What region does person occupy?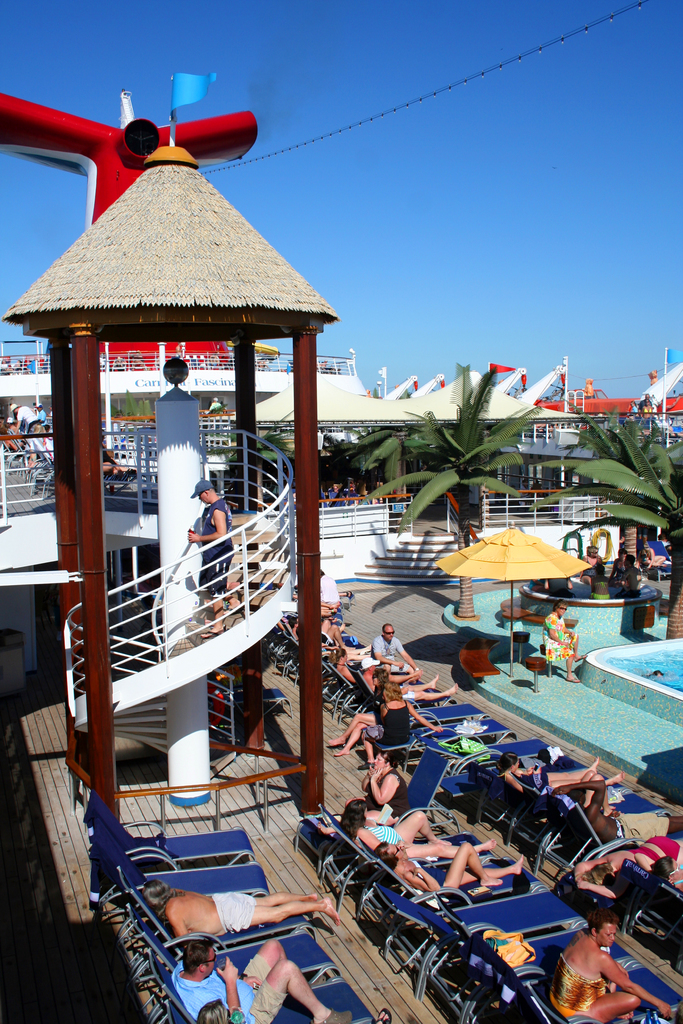
(left=162, top=939, right=334, bottom=1023).
